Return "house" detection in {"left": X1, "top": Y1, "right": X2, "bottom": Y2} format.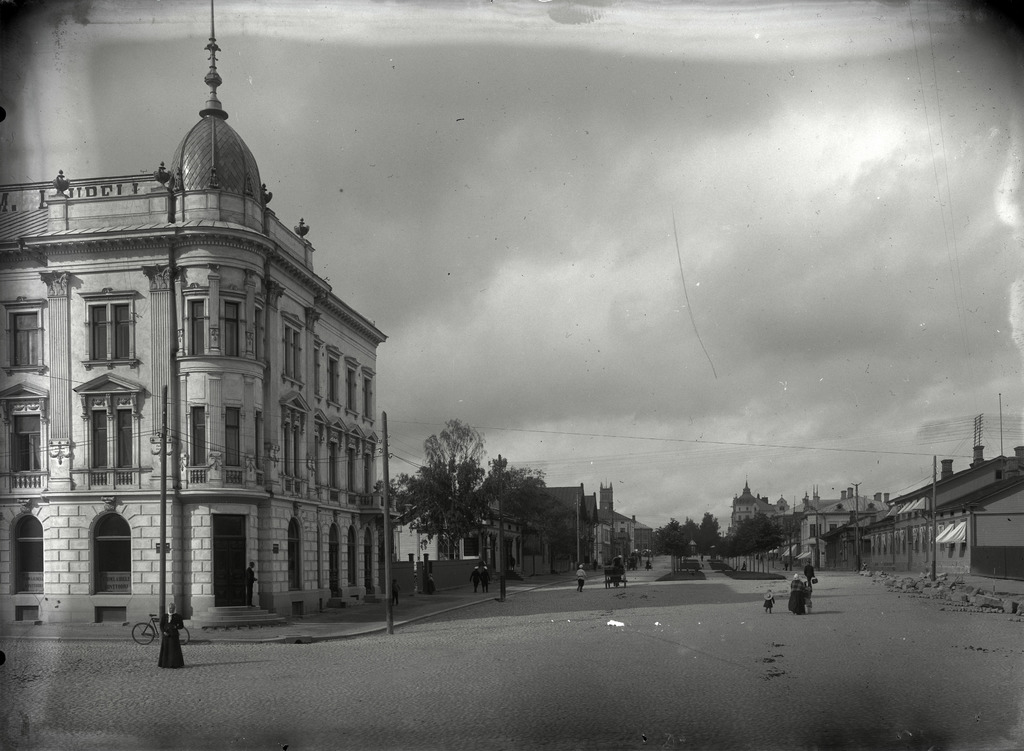
{"left": 934, "top": 475, "right": 1023, "bottom": 575}.
